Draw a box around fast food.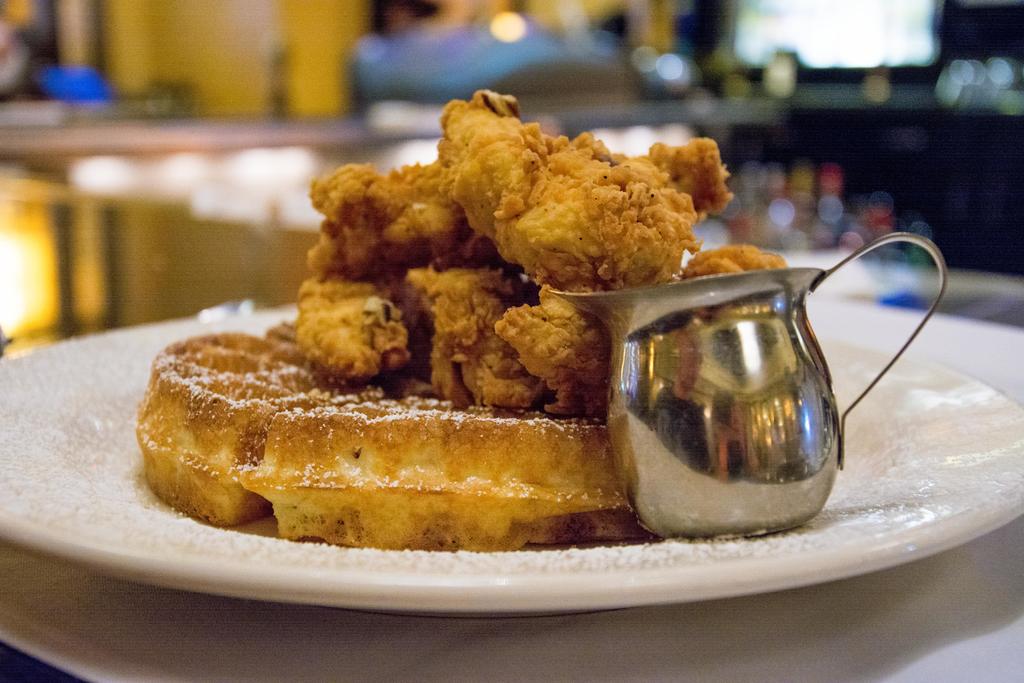
[422,76,720,313].
